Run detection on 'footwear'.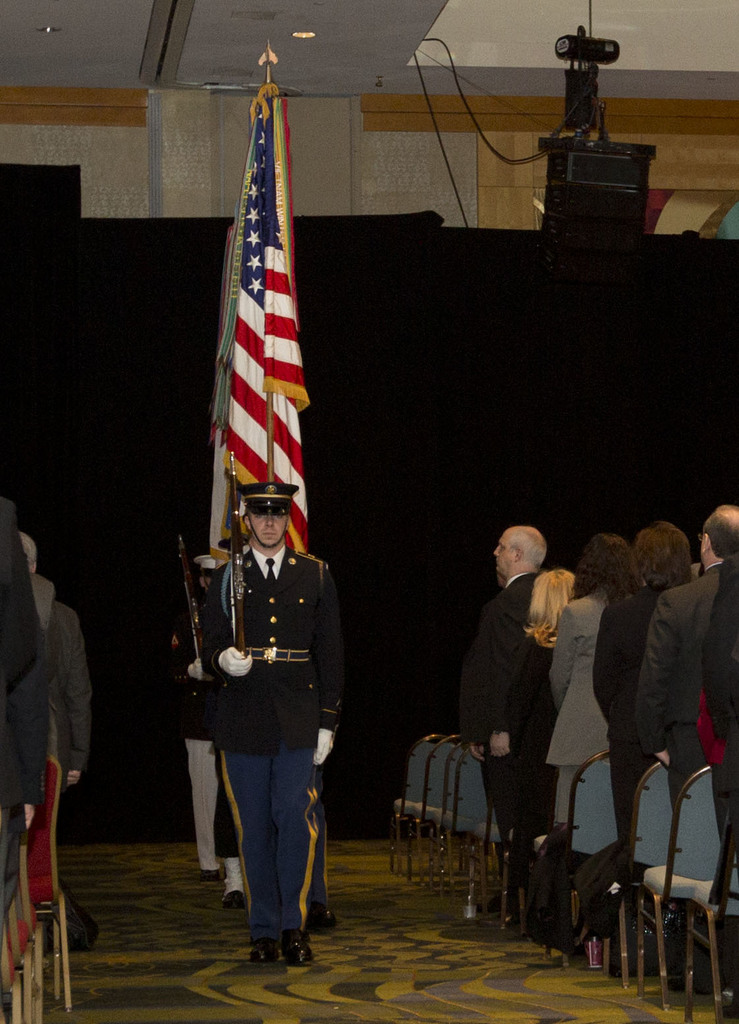
Result: Rect(292, 938, 312, 967).
